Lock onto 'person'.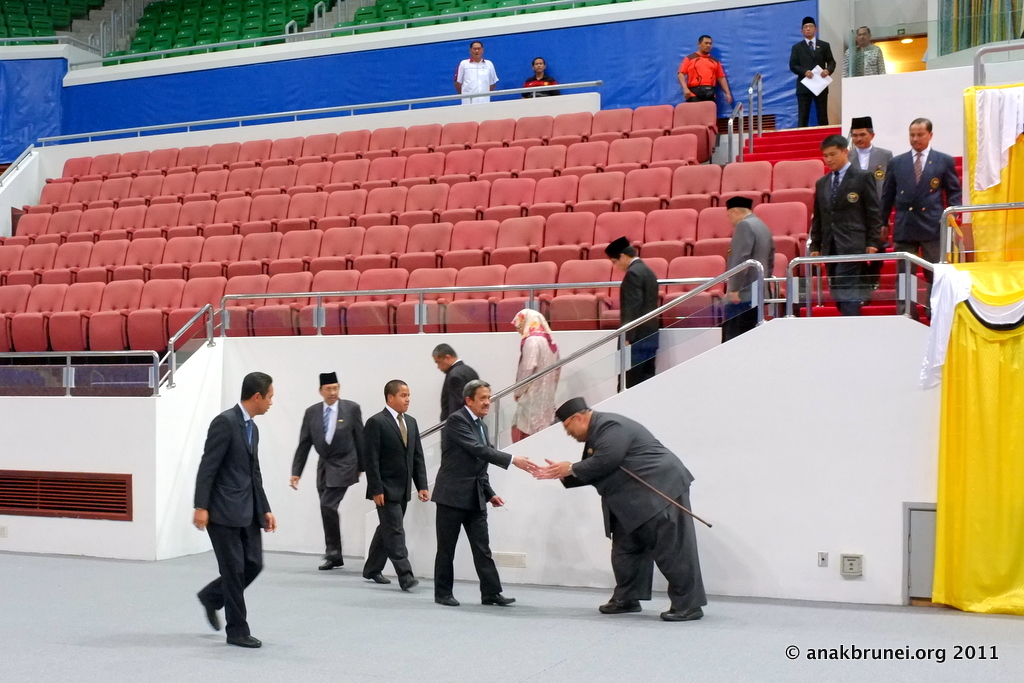
Locked: pyautogui.locateOnScreen(522, 52, 555, 99).
